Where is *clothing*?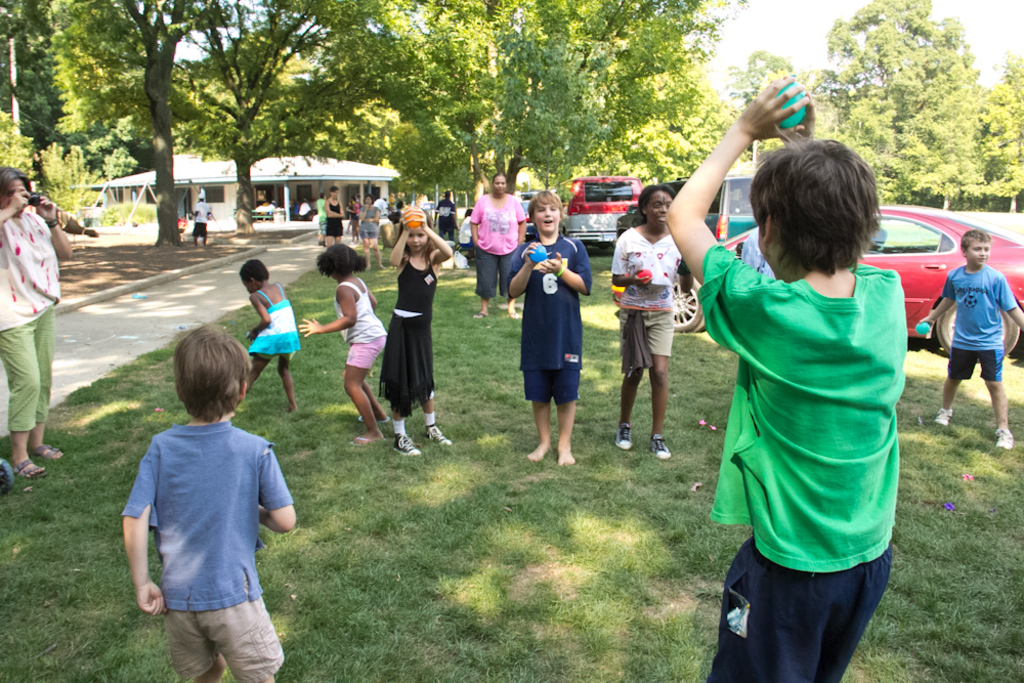
x1=345 y1=203 x2=358 y2=227.
